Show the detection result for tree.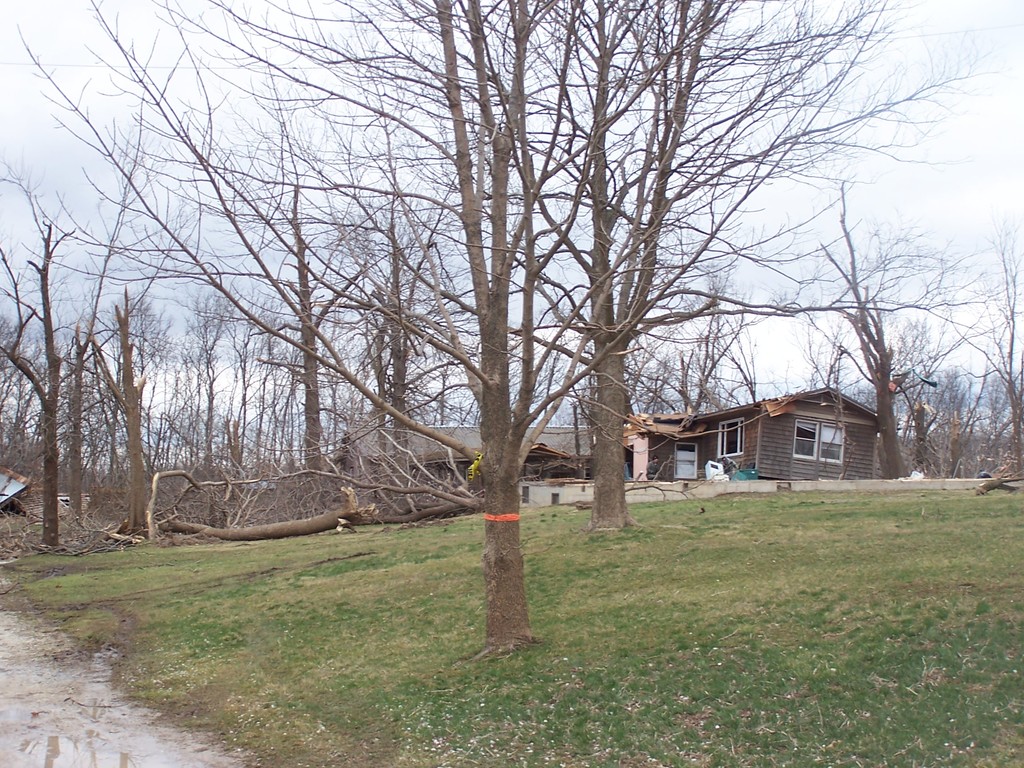
(left=234, top=110, right=509, bottom=515).
